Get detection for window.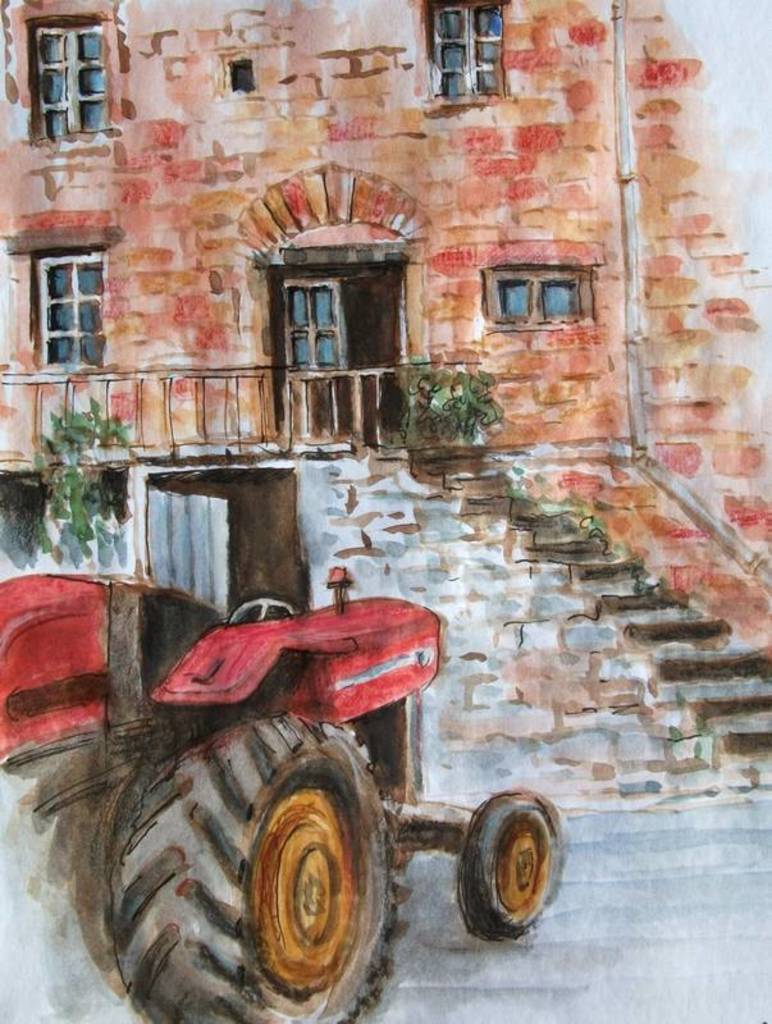
Detection: locate(483, 269, 600, 323).
